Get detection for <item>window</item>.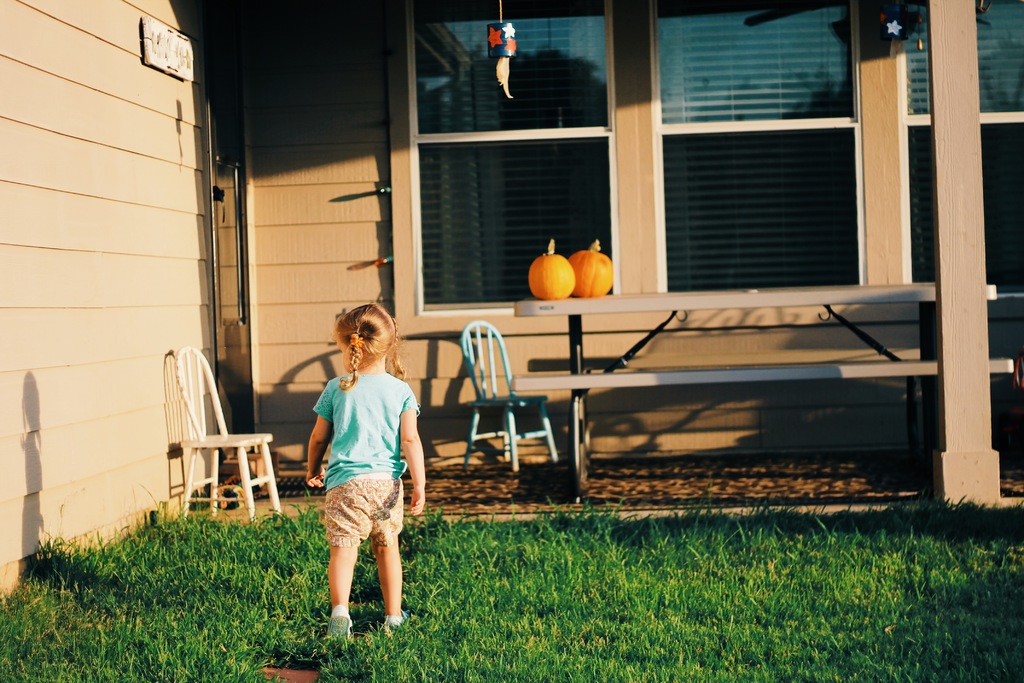
Detection: {"left": 396, "top": 0, "right": 616, "bottom": 312}.
